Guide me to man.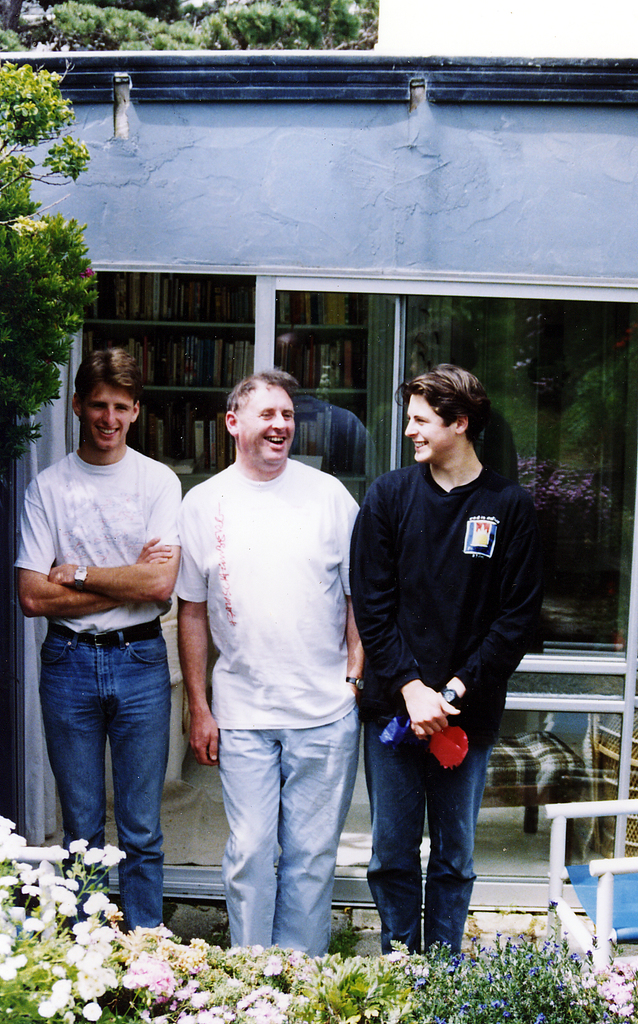
Guidance: bbox=[161, 348, 388, 970].
